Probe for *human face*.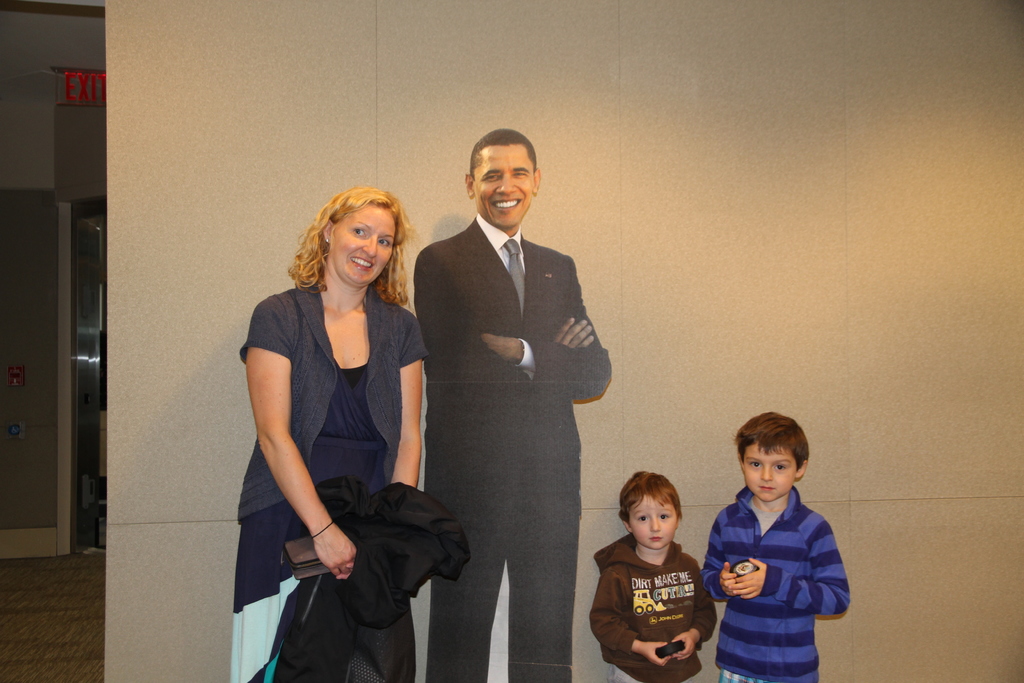
Probe result: box(631, 495, 674, 550).
